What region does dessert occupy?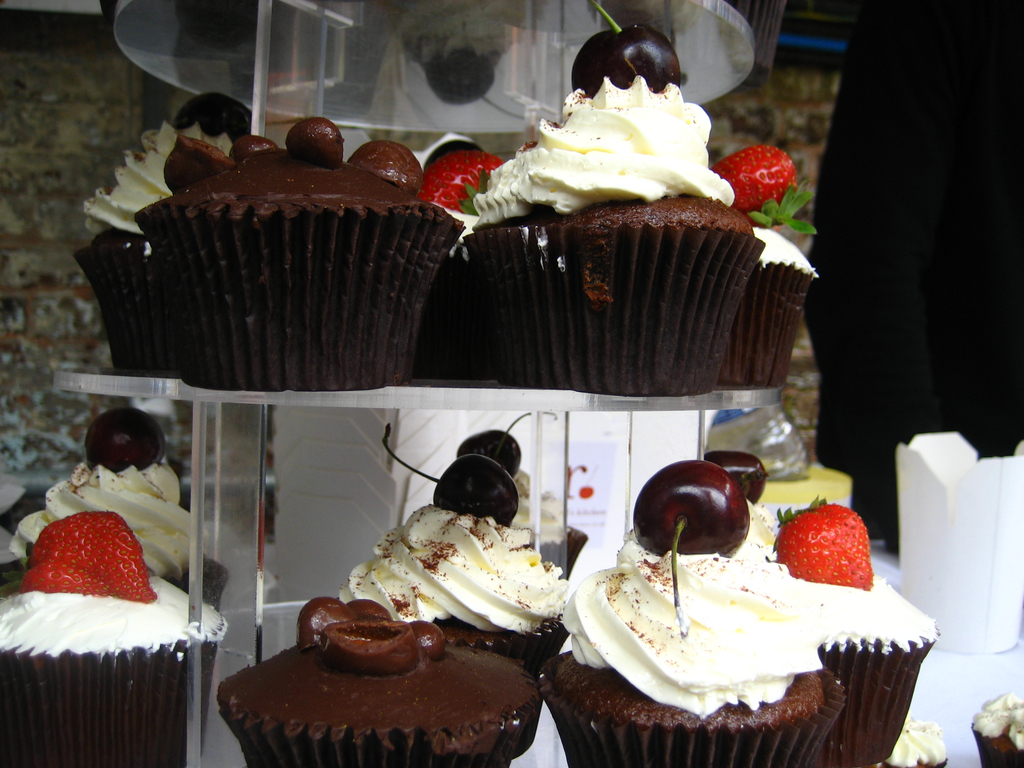
<box>216,597,543,767</box>.
